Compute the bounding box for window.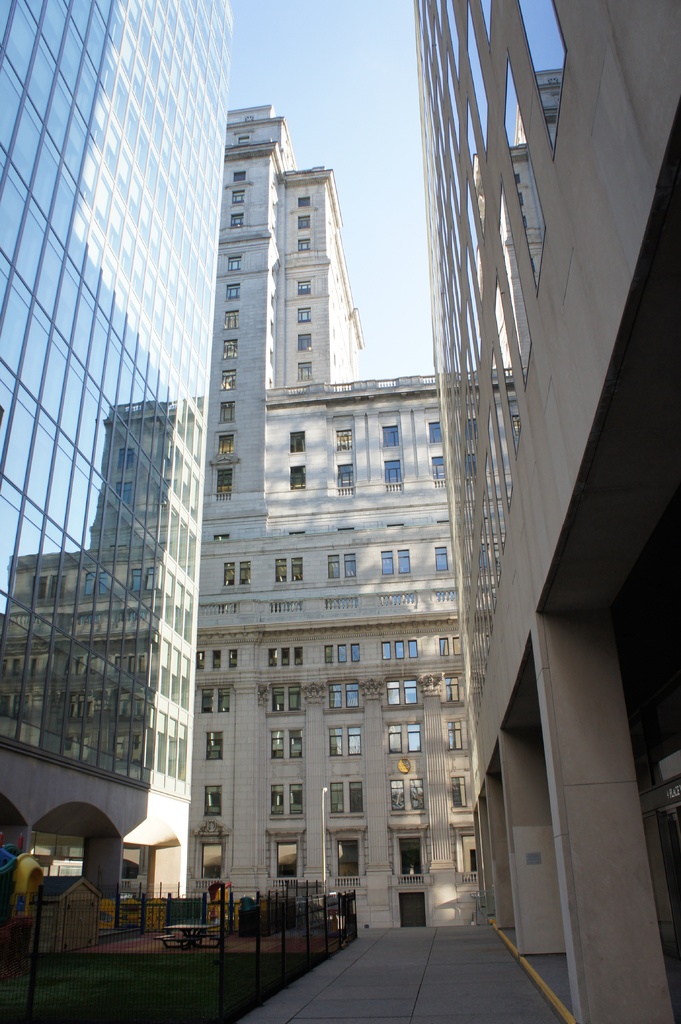
(296,214,310,232).
